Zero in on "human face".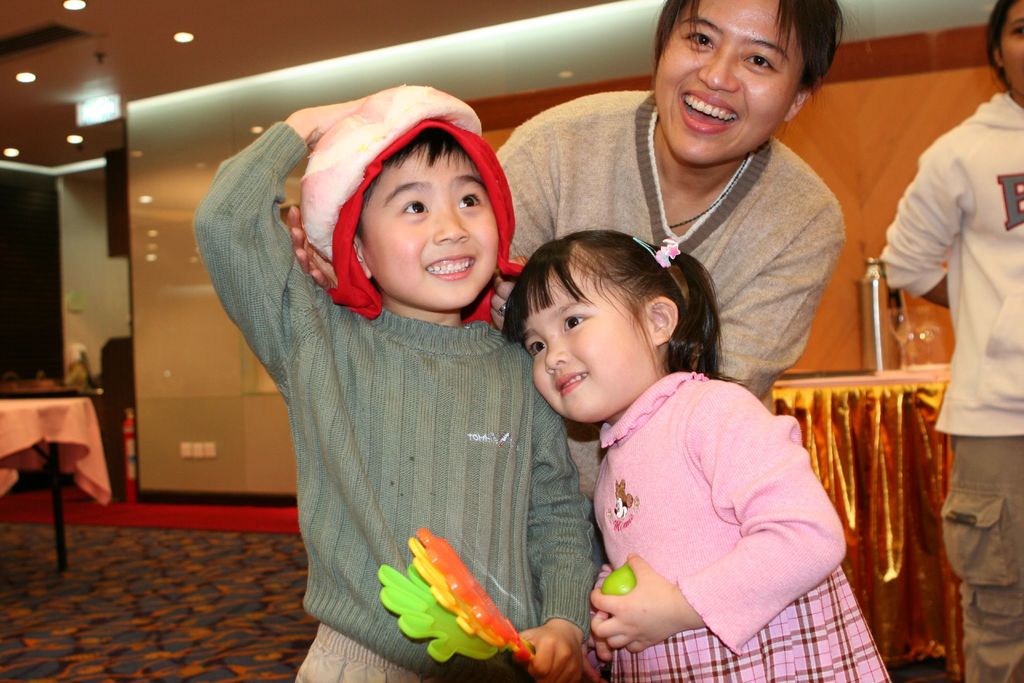
Zeroed in: pyautogui.locateOnScreen(661, 0, 785, 164).
